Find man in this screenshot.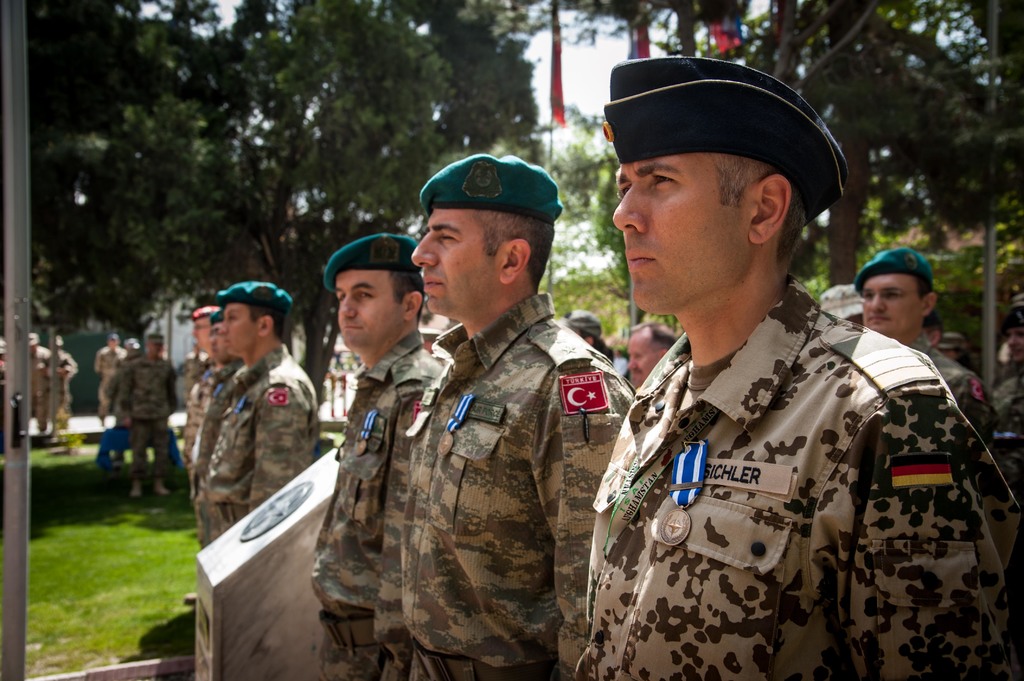
The bounding box for man is locate(94, 330, 123, 424).
